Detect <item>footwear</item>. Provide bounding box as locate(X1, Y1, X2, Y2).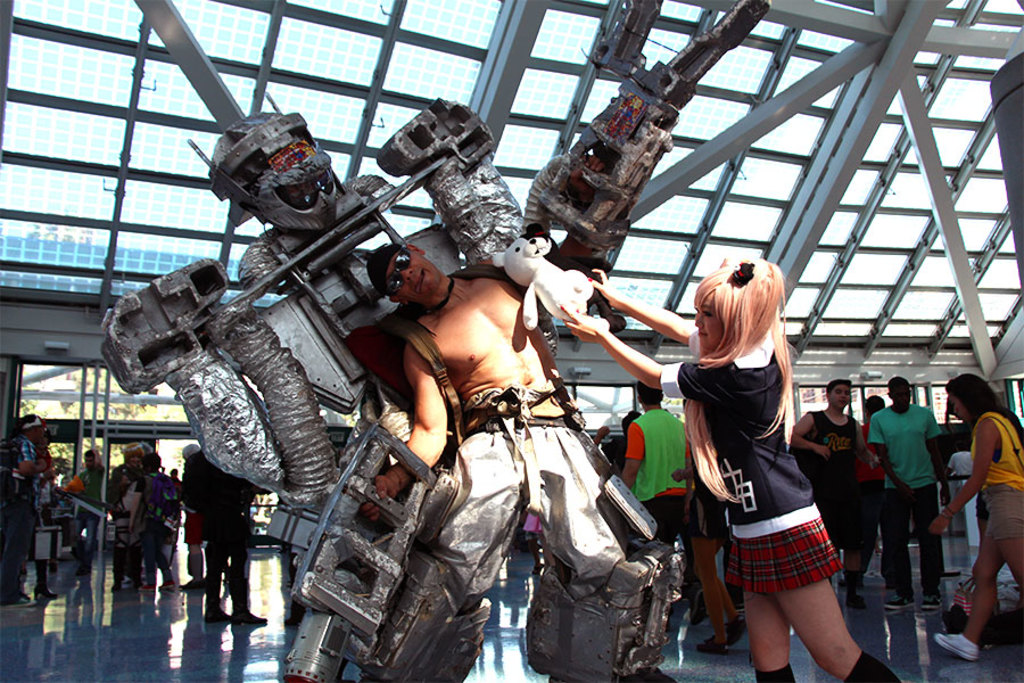
locate(234, 611, 266, 631).
